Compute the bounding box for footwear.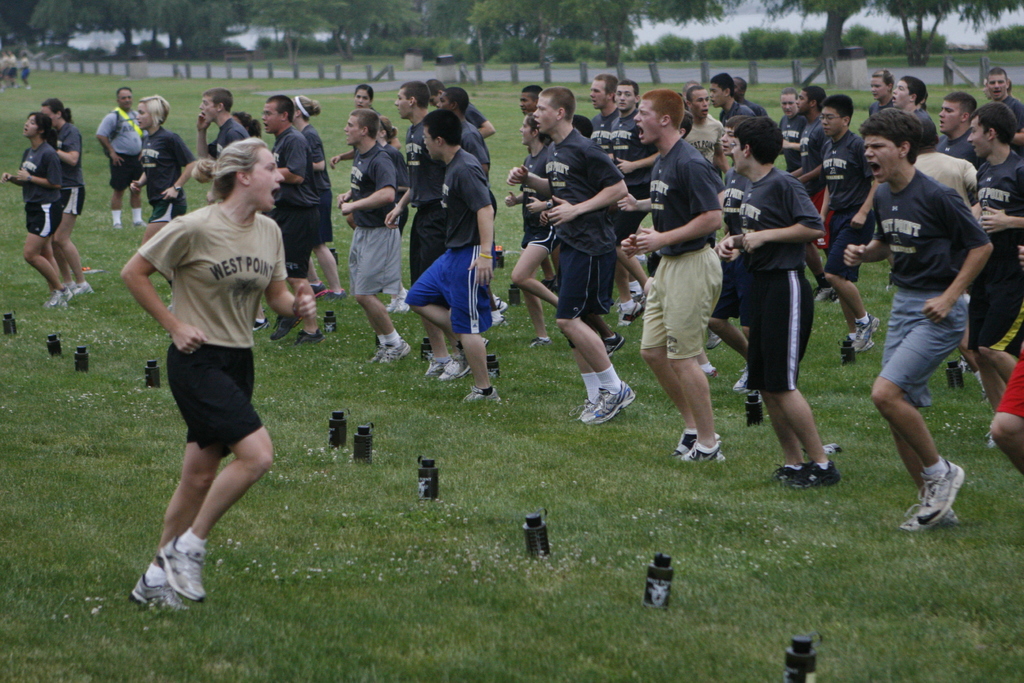
left=567, top=398, right=598, bottom=424.
